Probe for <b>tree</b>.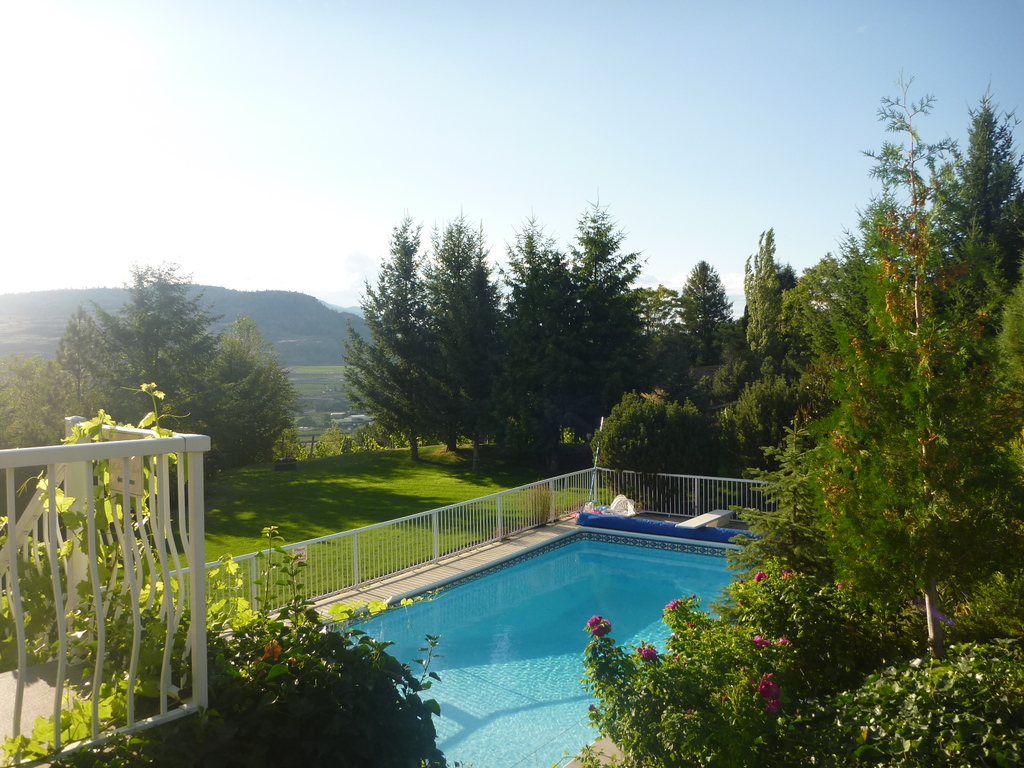
Probe result: {"x1": 51, "y1": 263, "x2": 300, "y2": 483}.
